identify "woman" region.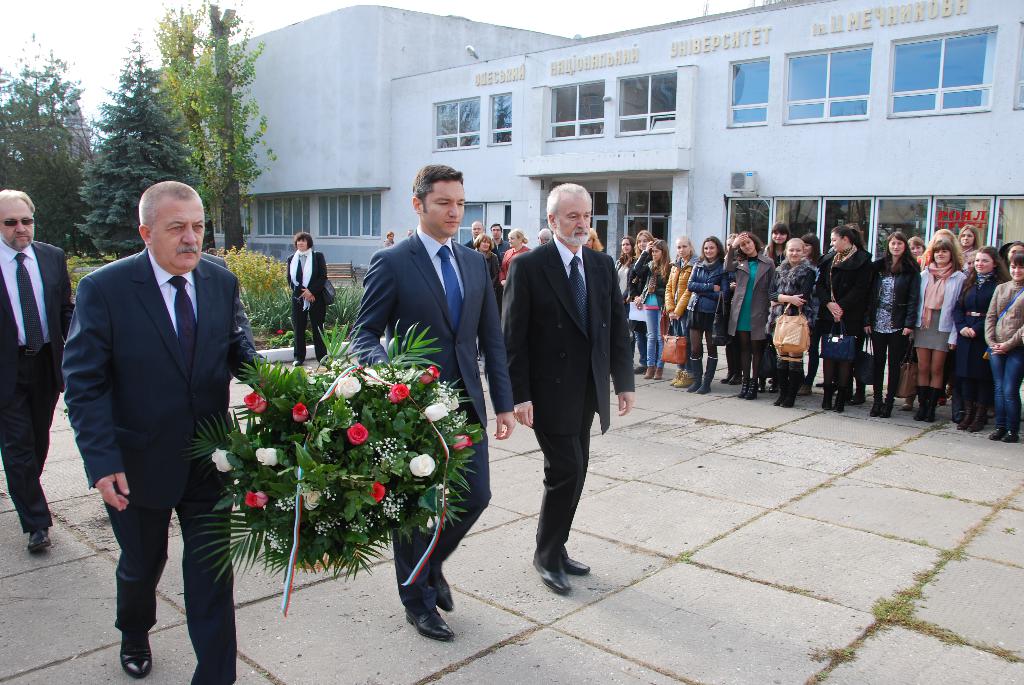
Region: {"left": 496, "top": 226, "right": 532, "bottom": 283}.
